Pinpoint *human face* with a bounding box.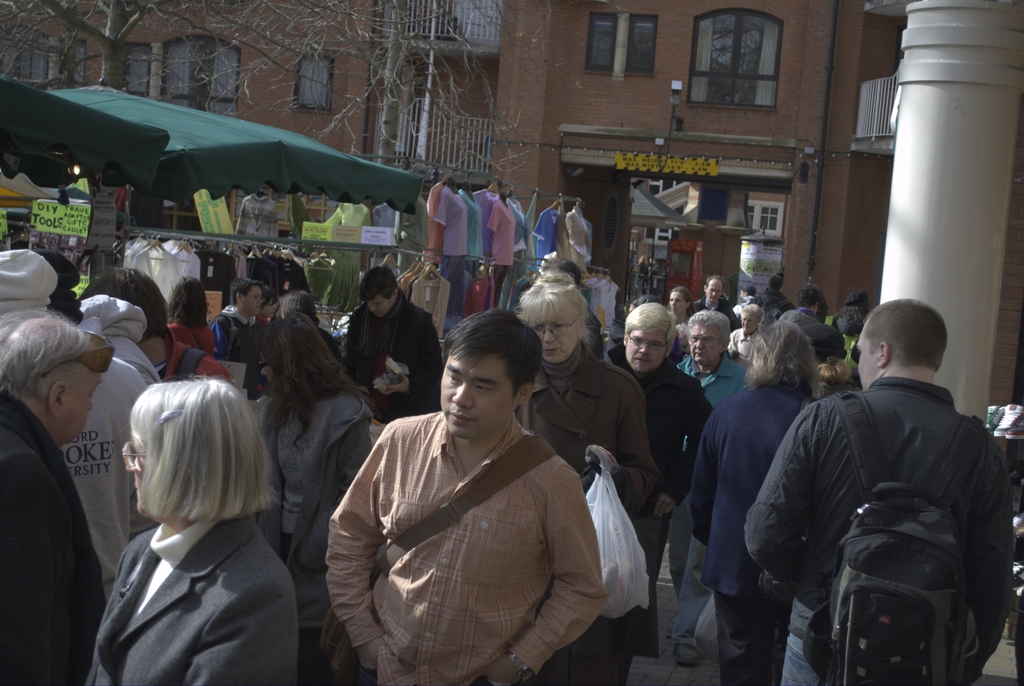
rect(242, 285, 263, 316).
